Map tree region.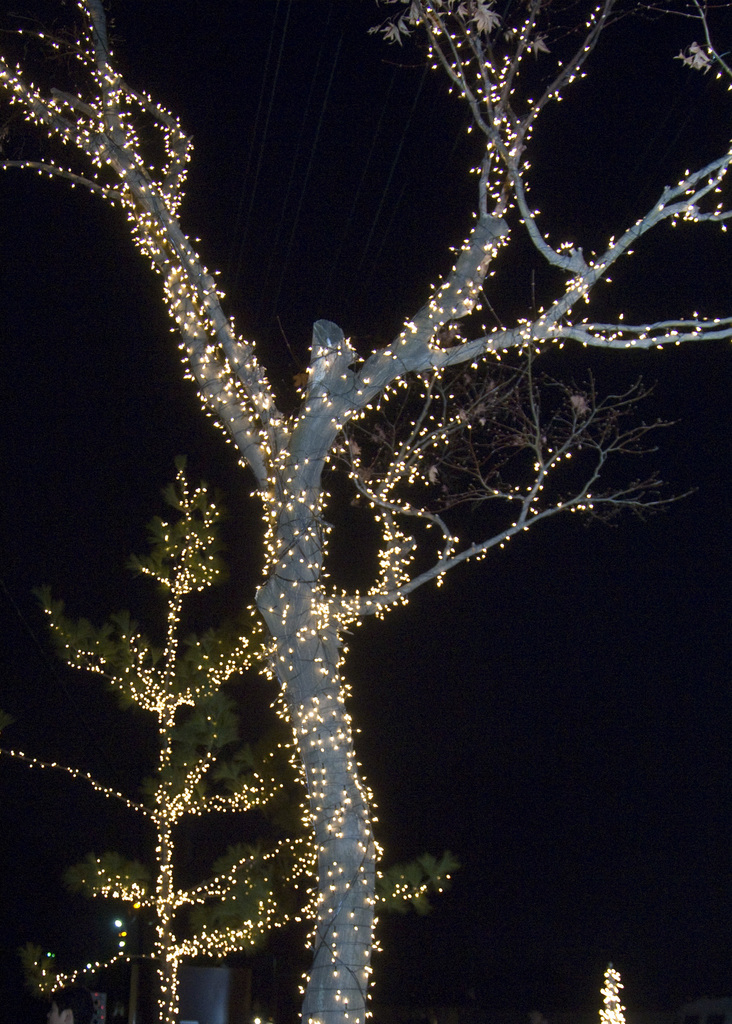
Mapped to 0:462:458:1023.
